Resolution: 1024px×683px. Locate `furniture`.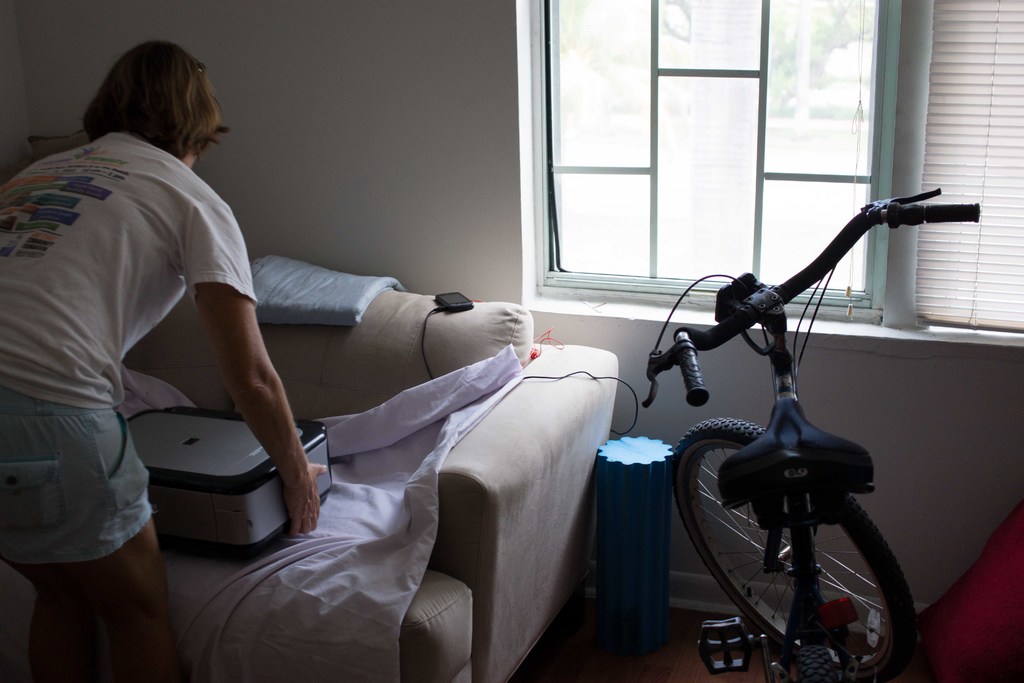
<bbox>0, 278, 623, 682</bbox>.
